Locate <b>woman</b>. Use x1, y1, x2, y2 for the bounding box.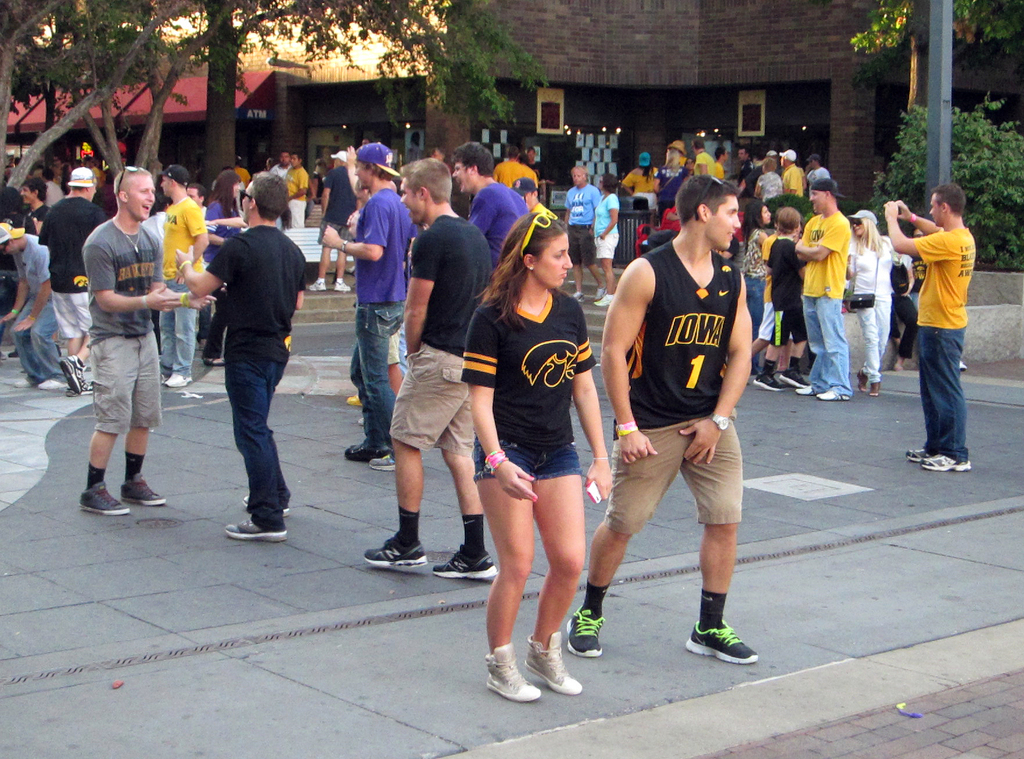
596, 174, 622, 308.
